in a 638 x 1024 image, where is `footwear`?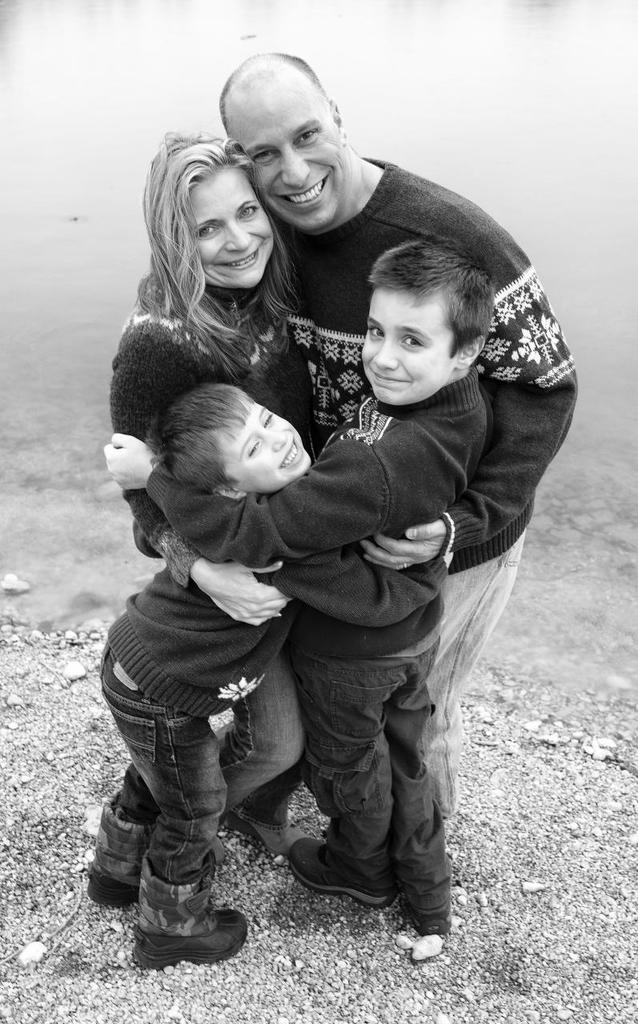
[left=125, top=838, right=244, bottom=964].
